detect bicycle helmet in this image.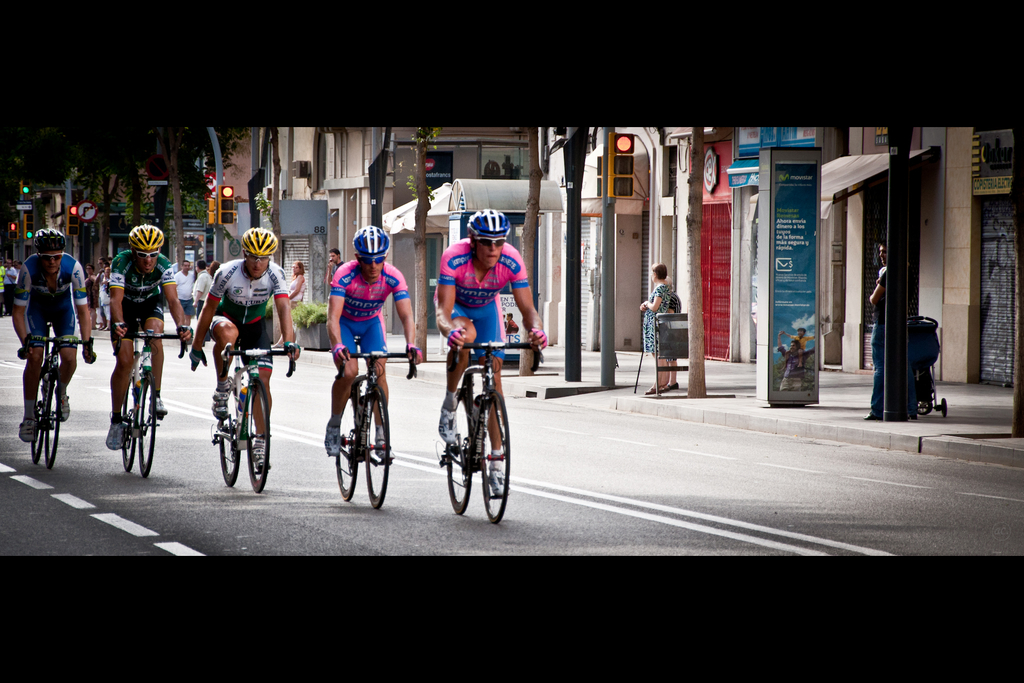
Detection: 127 220 153 258.
